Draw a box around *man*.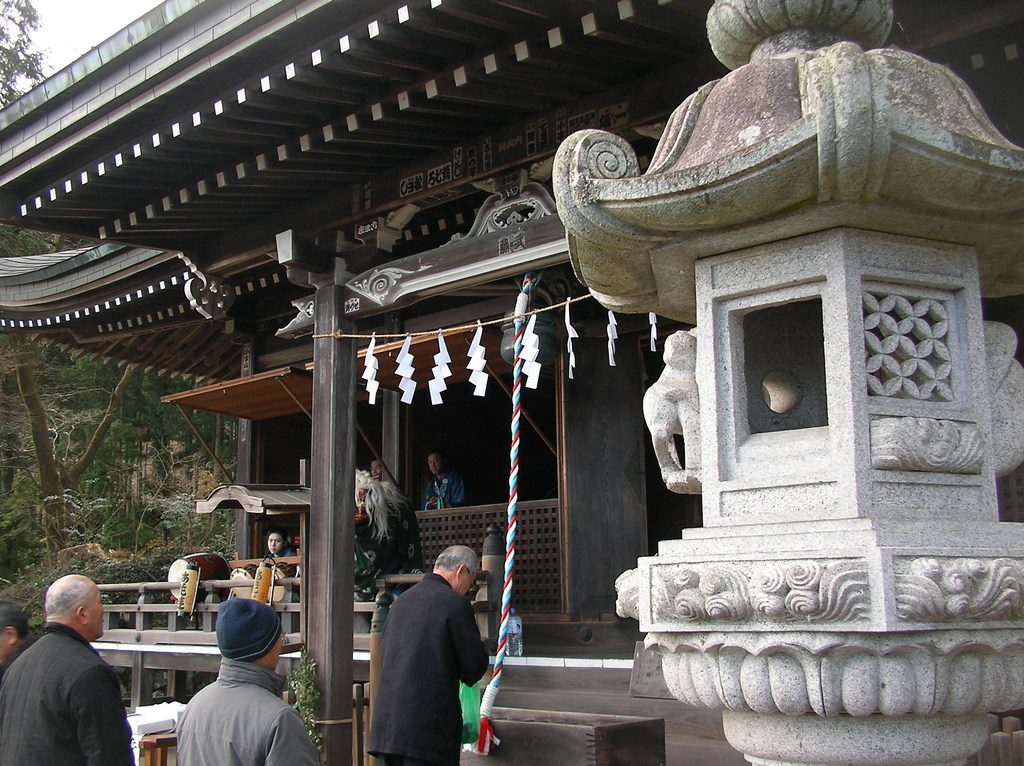
370/459/381/483.
